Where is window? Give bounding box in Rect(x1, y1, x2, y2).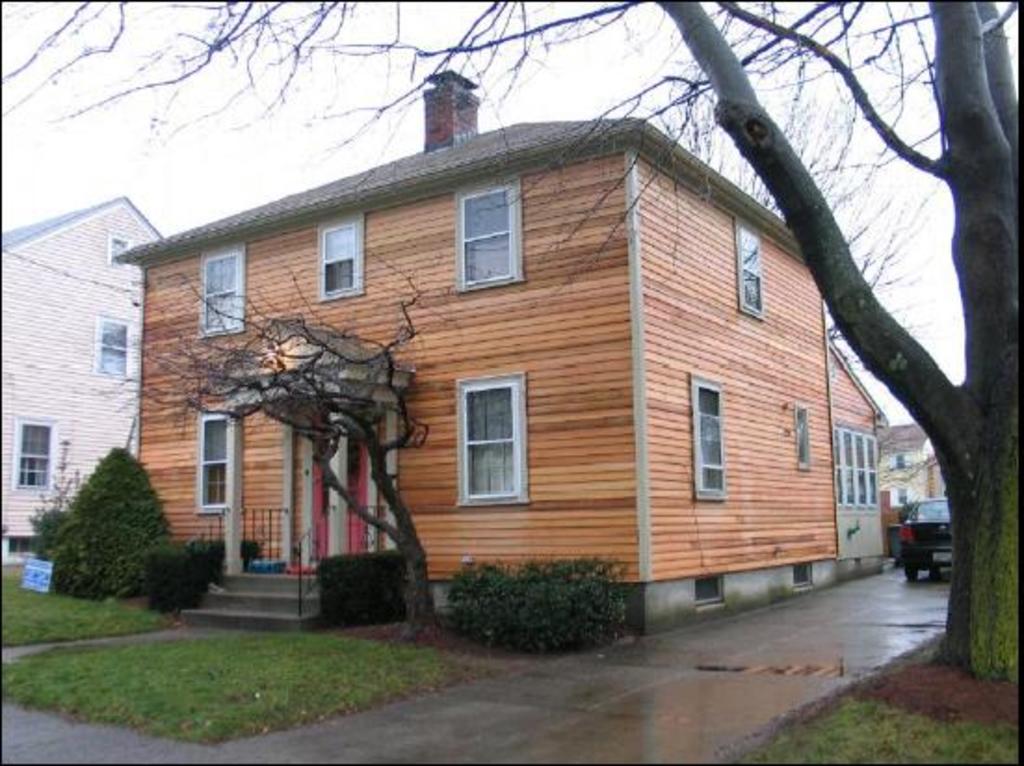
Rect(457, 190, 530, 284).
